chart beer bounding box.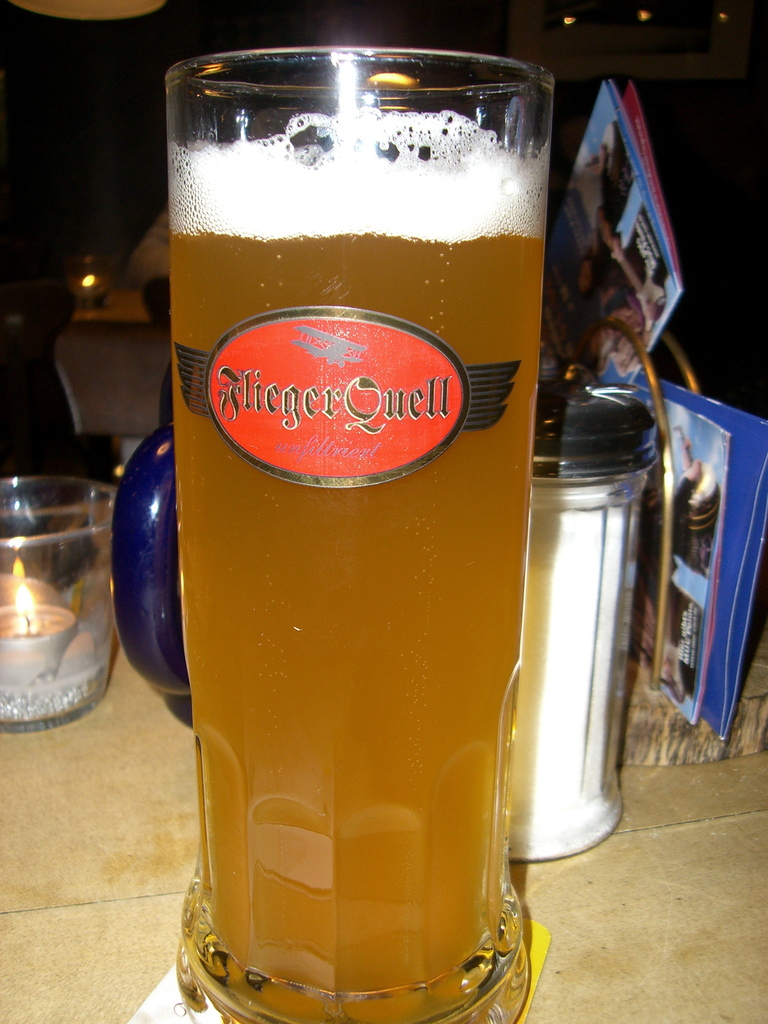
Charted: <bbox>136, 31, 542, 1023</bbox>.
